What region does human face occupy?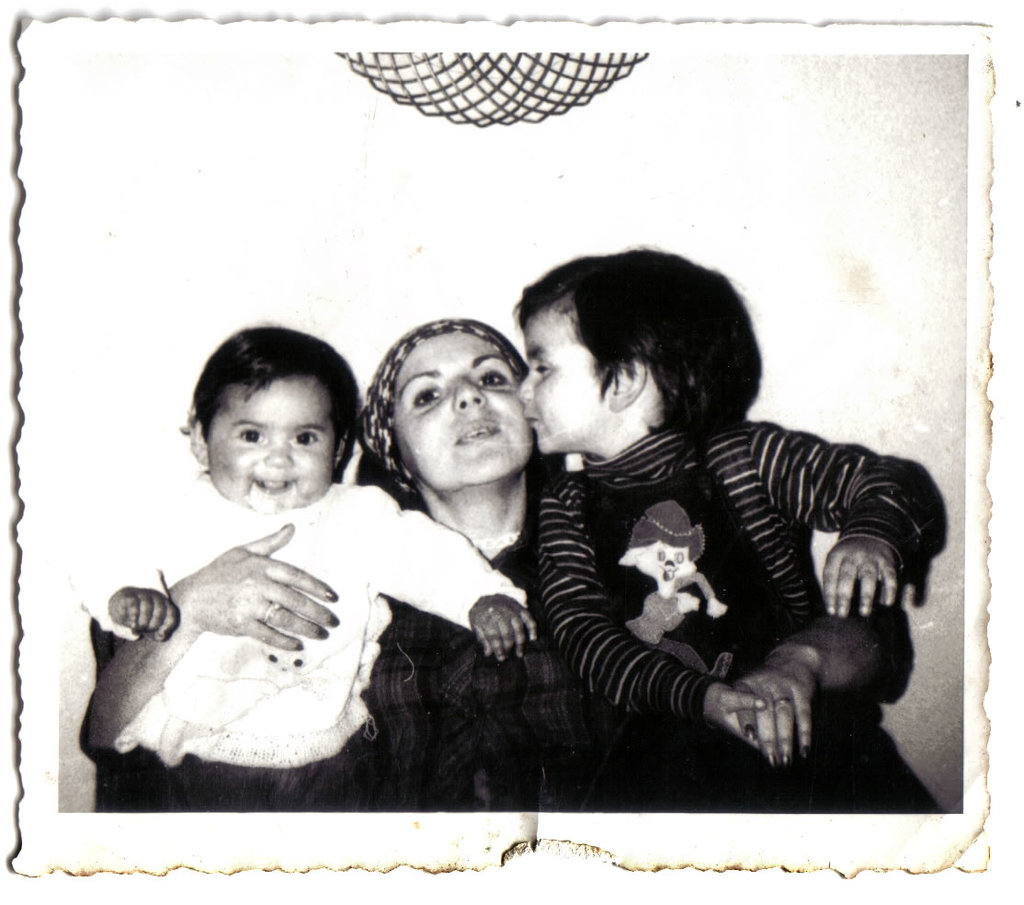
{"x1": 389, "y1": 331, "x2": 530, "y2": 483}.
